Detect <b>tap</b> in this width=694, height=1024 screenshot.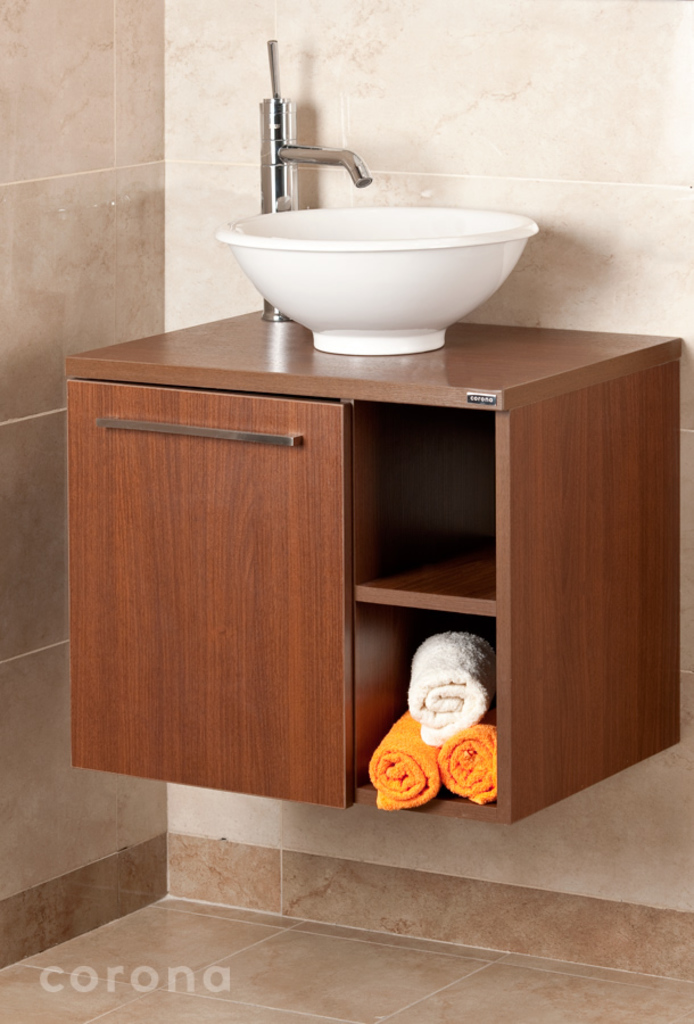
Detection: bbox=(242, 61, 421, 247).
